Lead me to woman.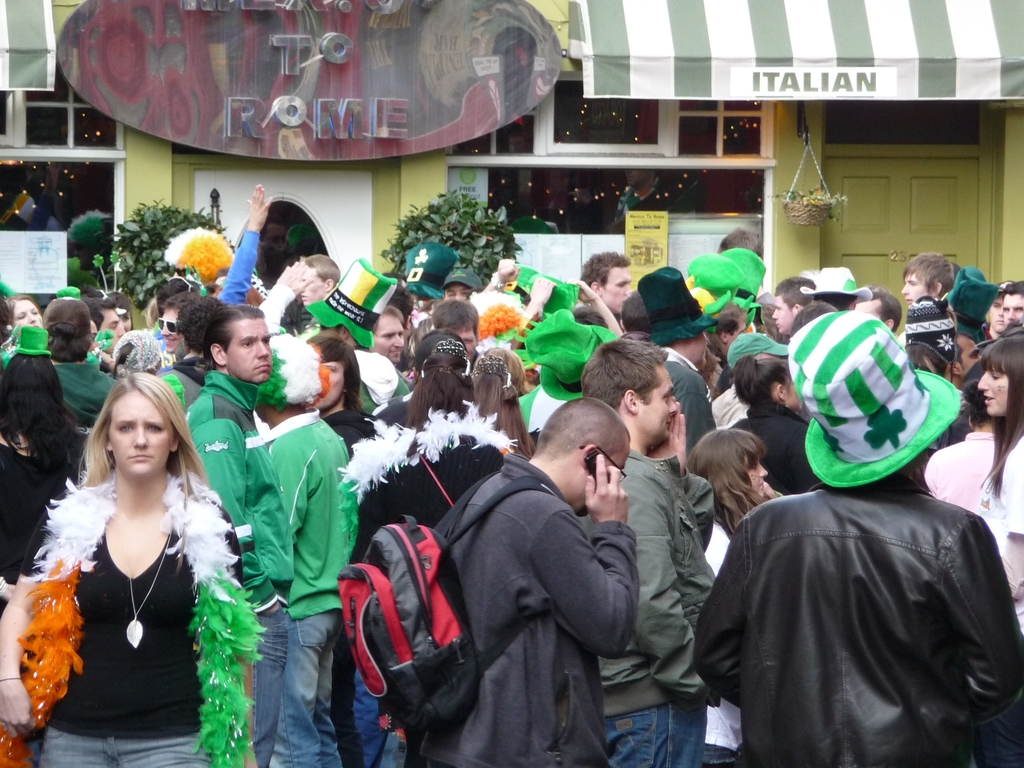
Lead to rect(928, 362, 1004, 516).
